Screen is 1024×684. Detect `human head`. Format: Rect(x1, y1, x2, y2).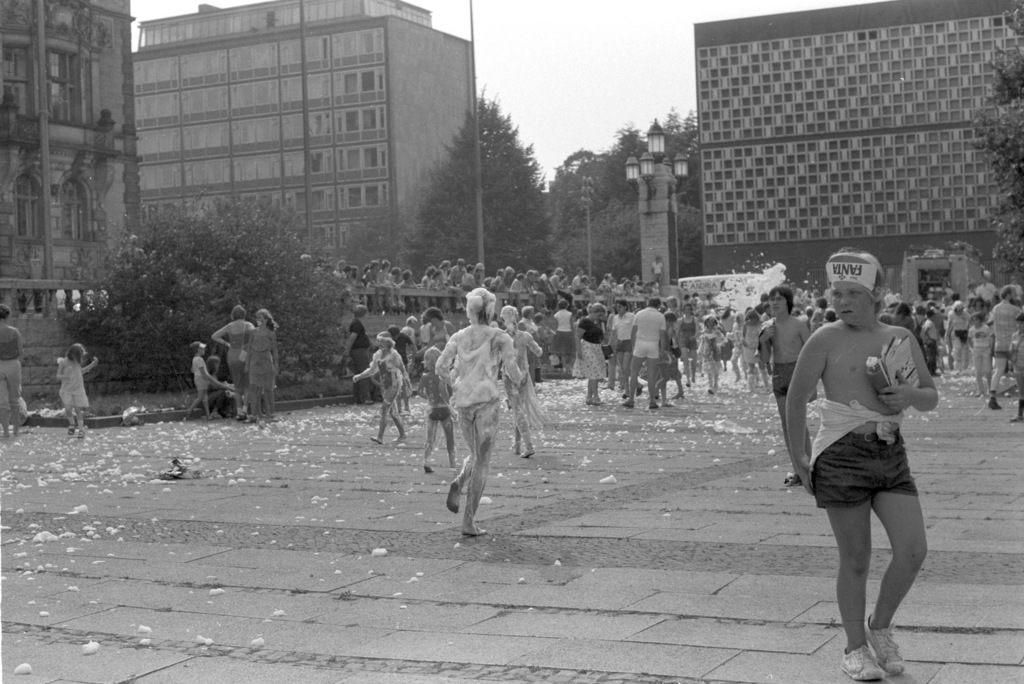
Rect(831, 251, 896, 338).
